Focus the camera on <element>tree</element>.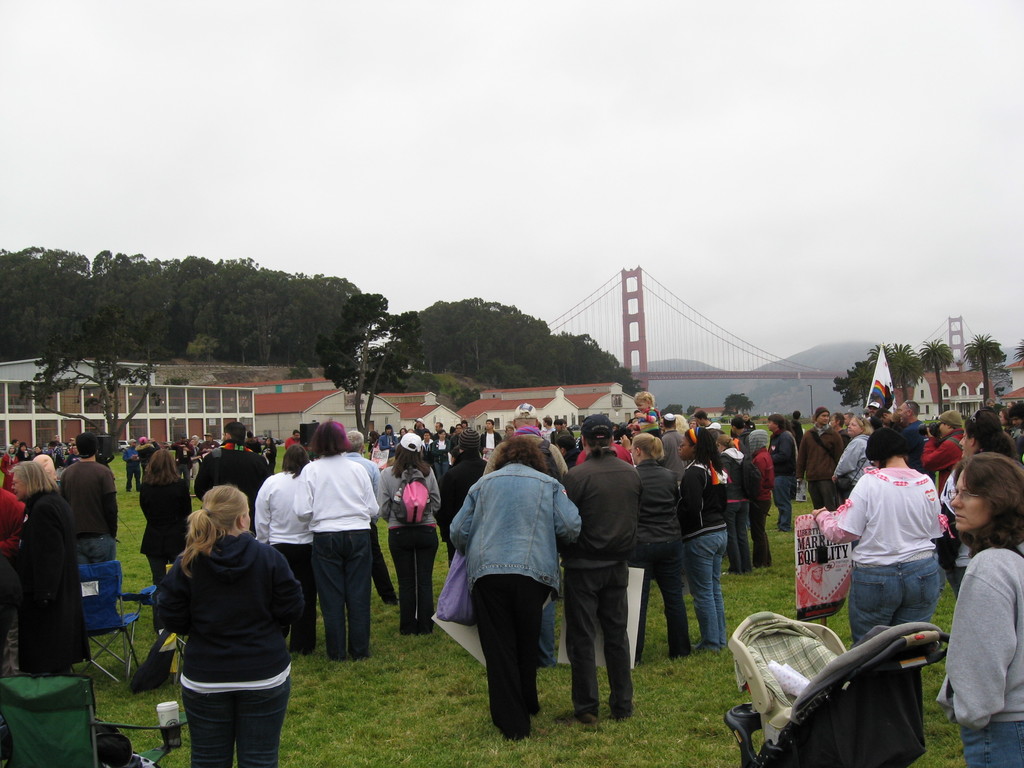
Focus region: {"left": 851, "top": 367, "right": 872, "bottom": 412}.
